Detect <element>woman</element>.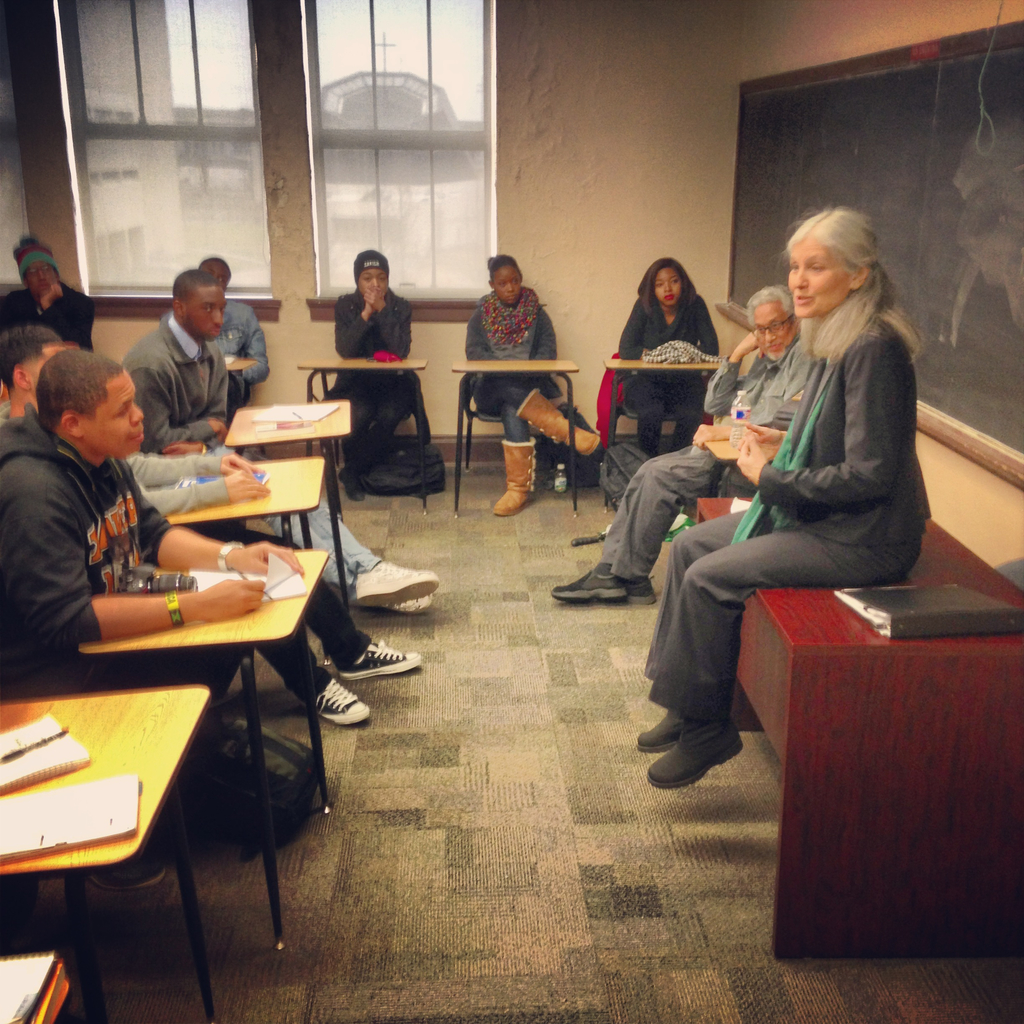
Detected at l=628, t=205, r=936, b=811.
